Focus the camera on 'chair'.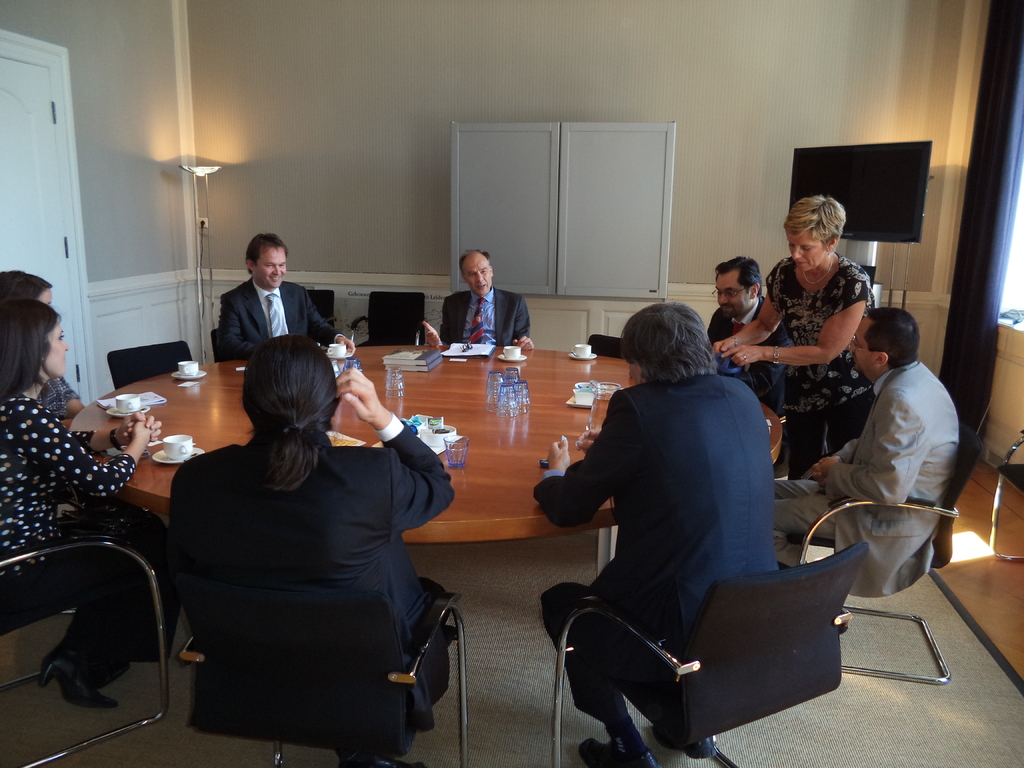
Focus region: (211,326,221,360).
